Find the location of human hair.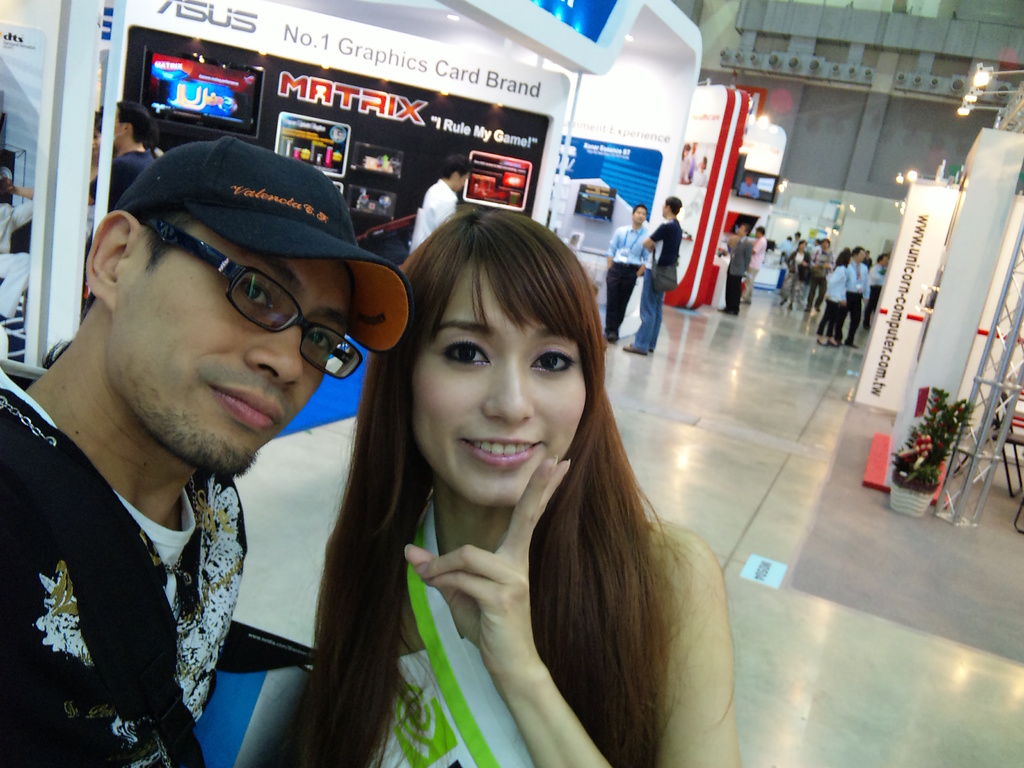
Location: Rect(440, 153, 476, 180).
